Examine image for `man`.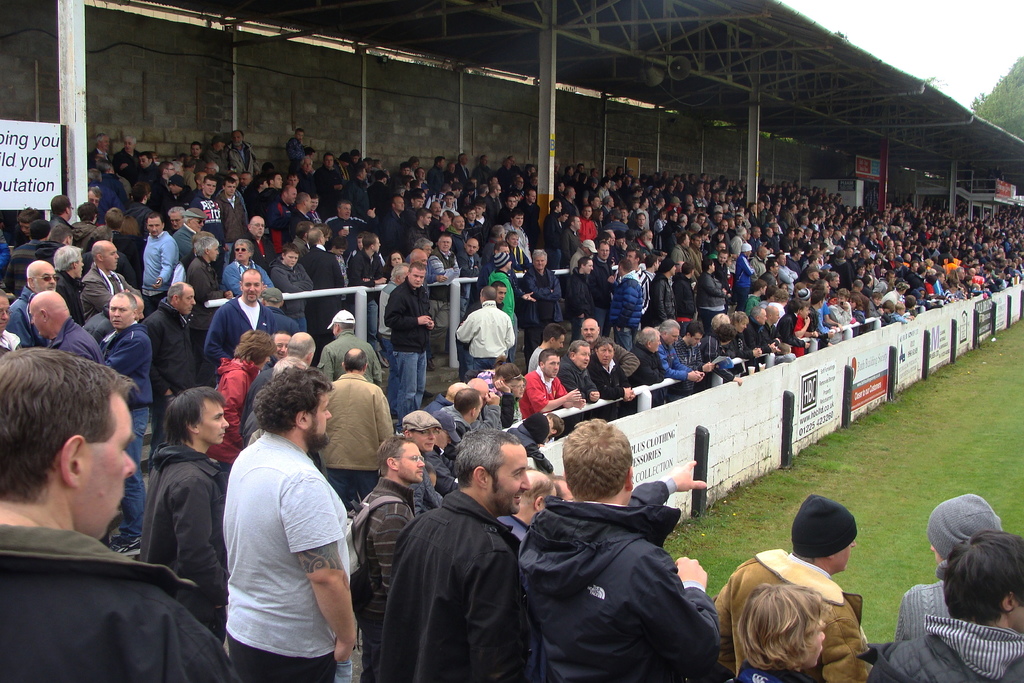
Examination result: 244/331/316/443.
